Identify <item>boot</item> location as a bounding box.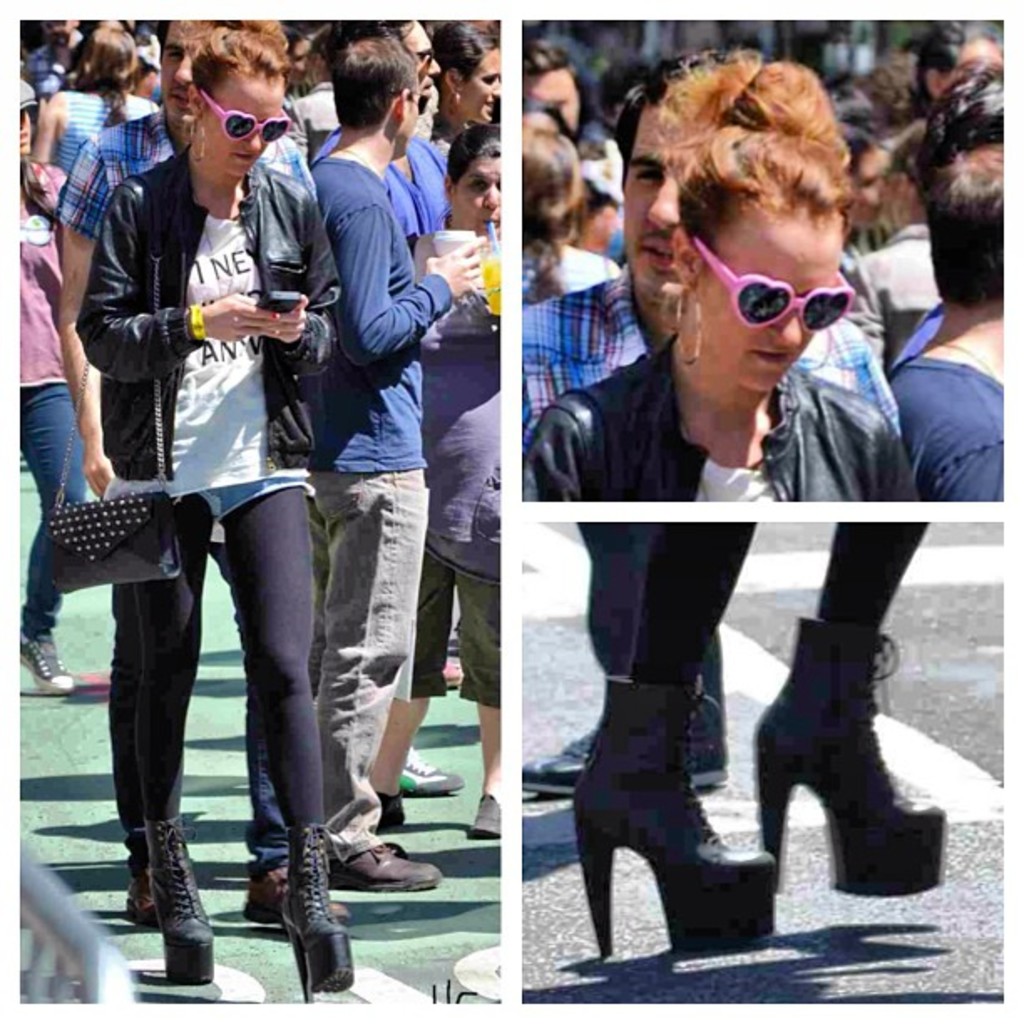
156:817:218:986.
